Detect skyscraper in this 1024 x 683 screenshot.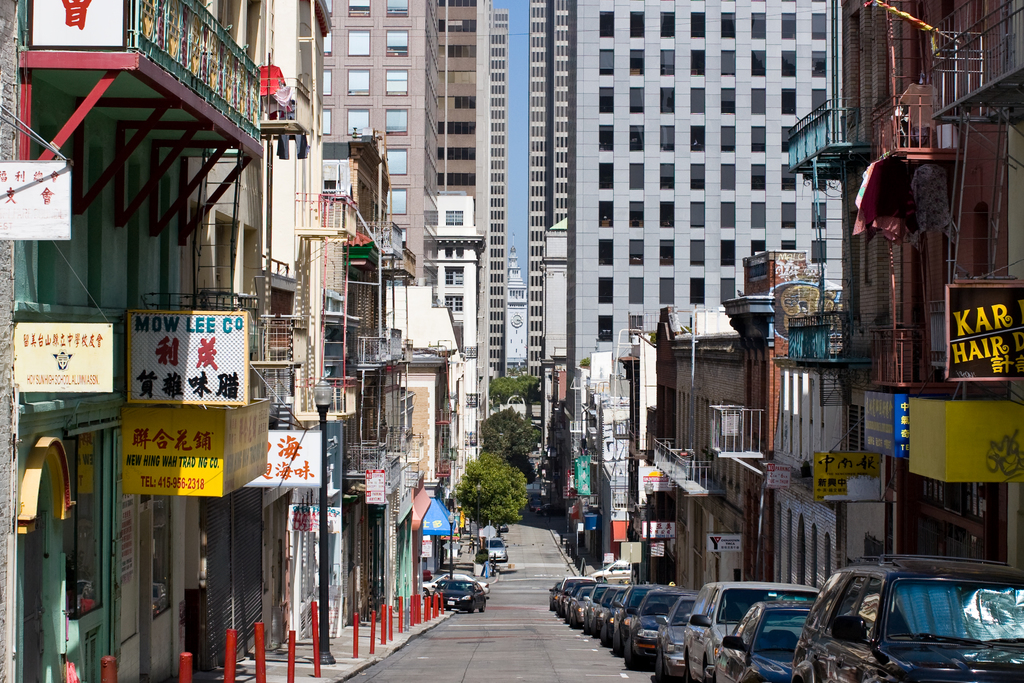
Detection: pyautogui.locateOnScreen(828, 0, 1023, 593).
